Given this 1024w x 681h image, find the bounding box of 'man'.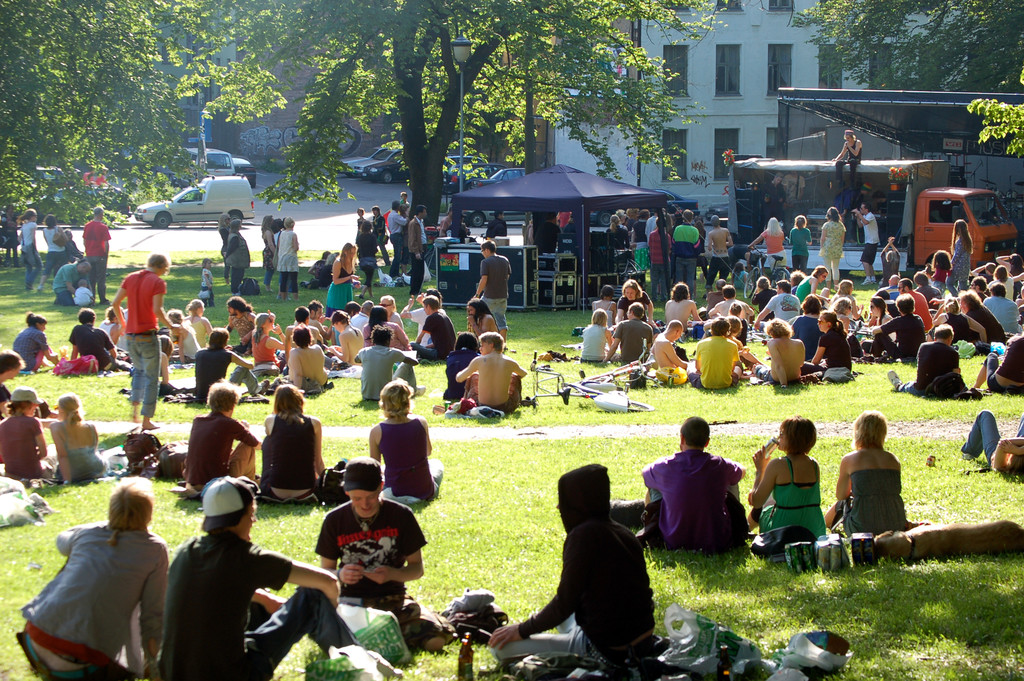
{"x1": 869, "y1": 292, "x2": 929, "y2": 357}.
